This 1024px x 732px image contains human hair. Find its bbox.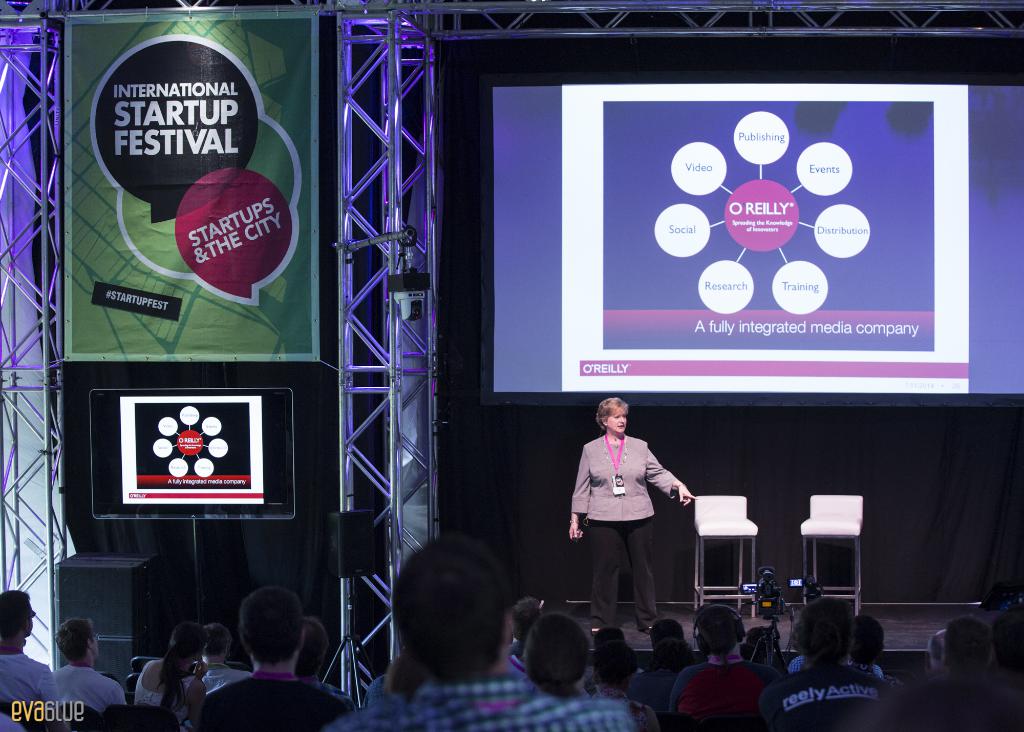
left=847, top=610, right=880, bottom=667.
